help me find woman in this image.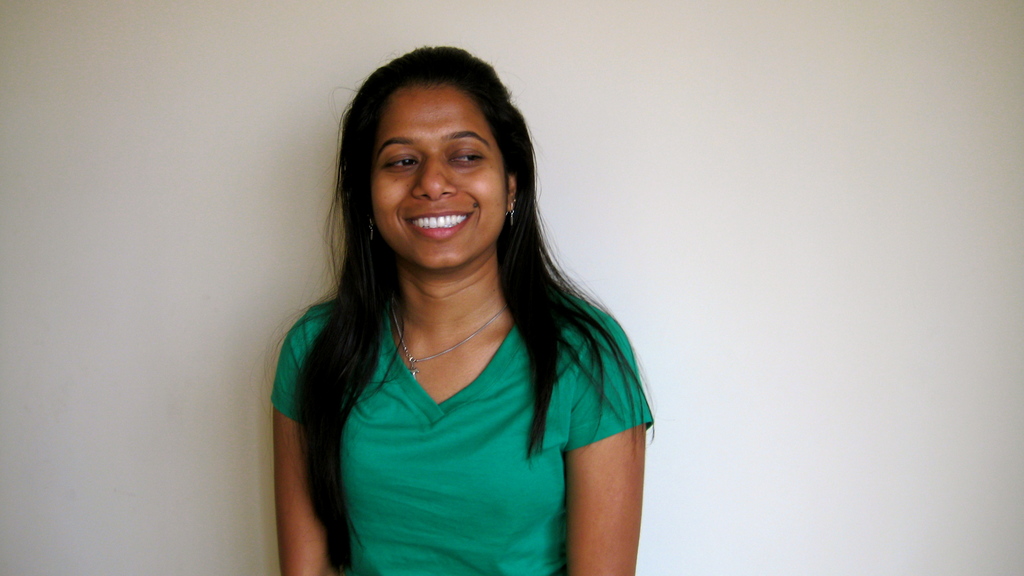
Found it: bbox(246, 33, 676, 564).
